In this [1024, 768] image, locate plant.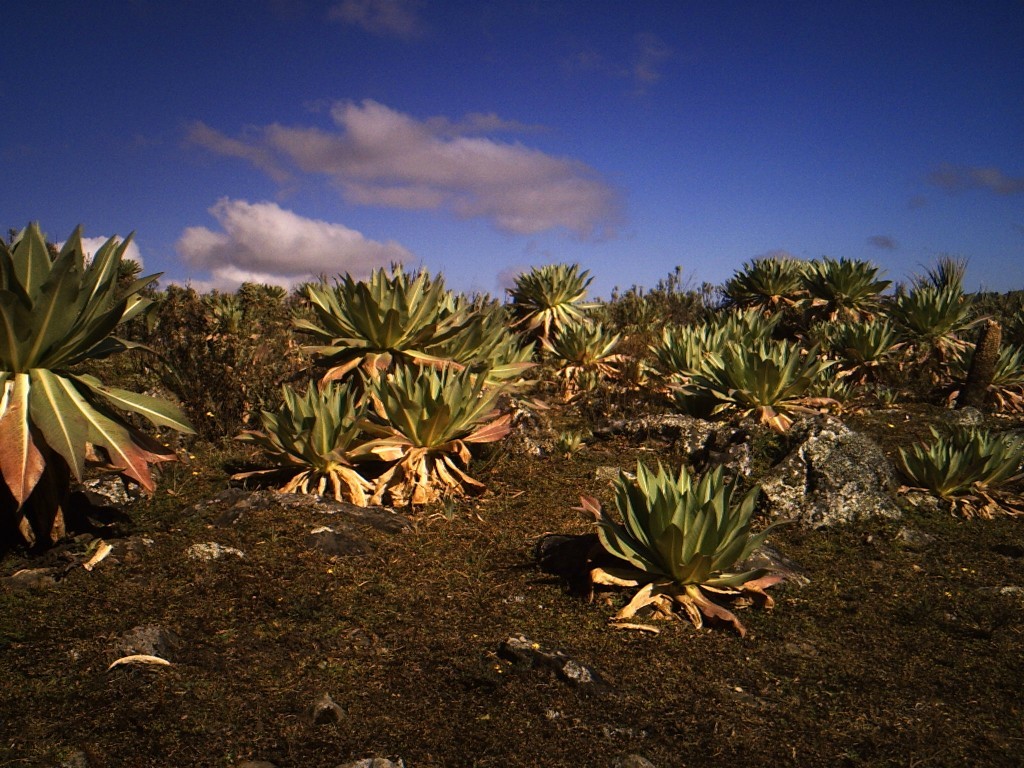
Bounding box: x1=0, y1=195, x2=171, y2=535.
